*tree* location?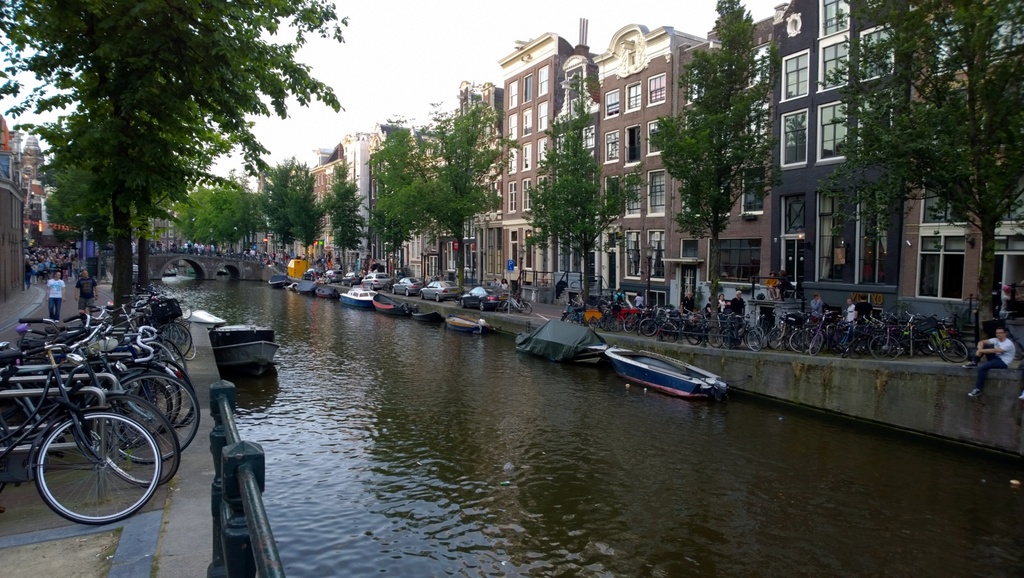
(left=886, top=0, right=1023, bottom=328)
